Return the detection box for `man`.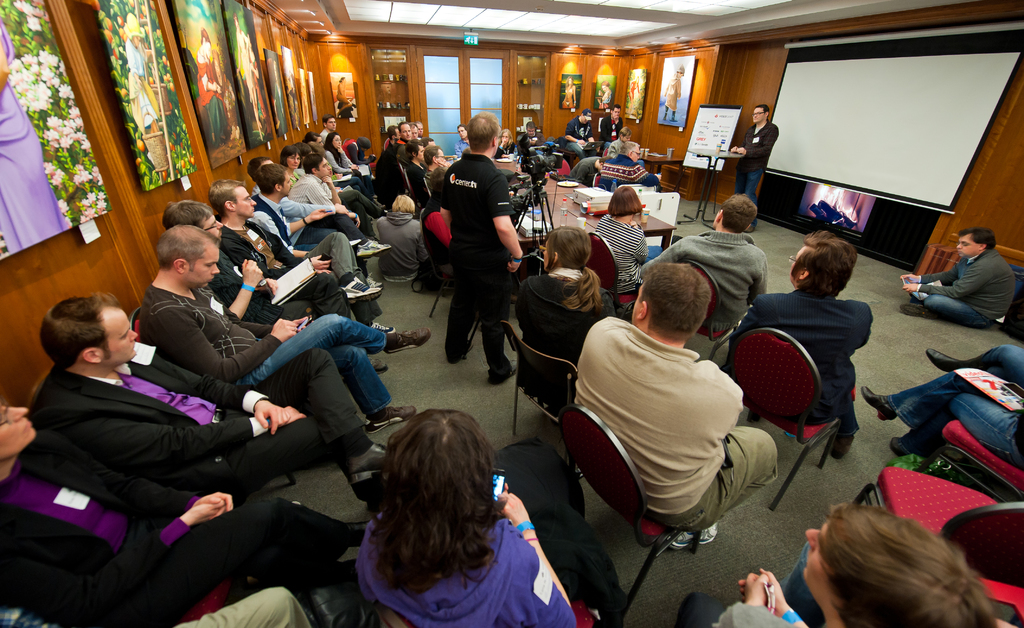
[left=730, top=101, right=787, bottom=232].
